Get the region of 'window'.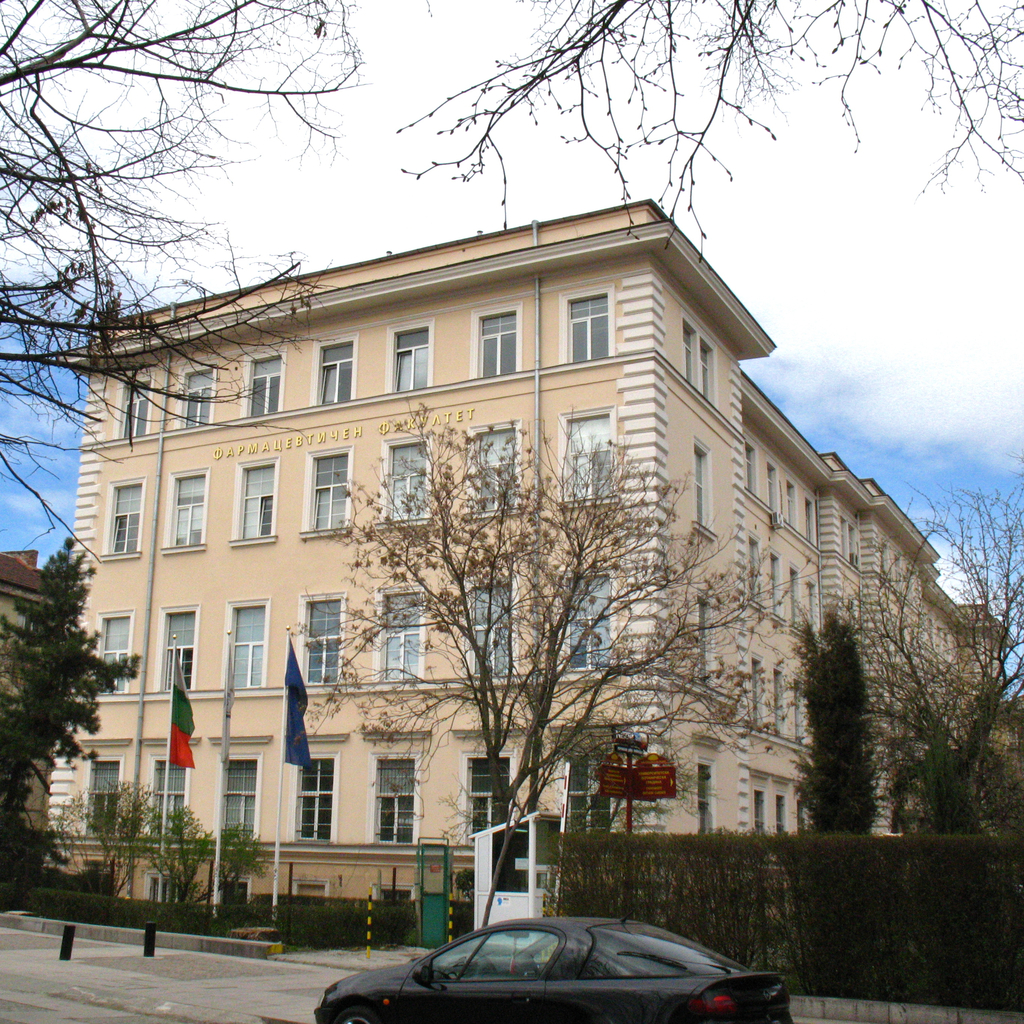
box=[770, 561, 779, 610].
